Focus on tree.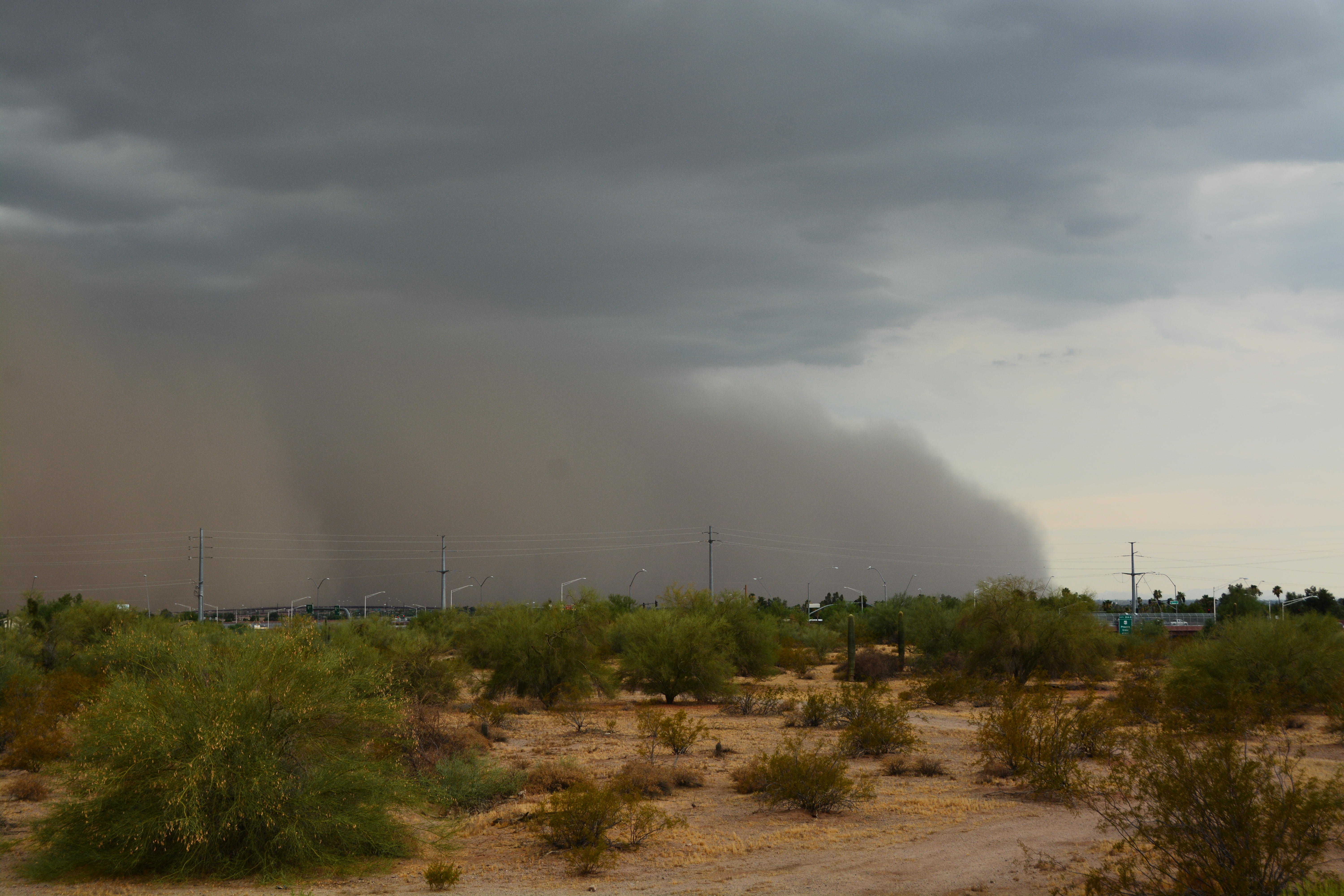
Focused at <box>185,133,212,144</box>.
